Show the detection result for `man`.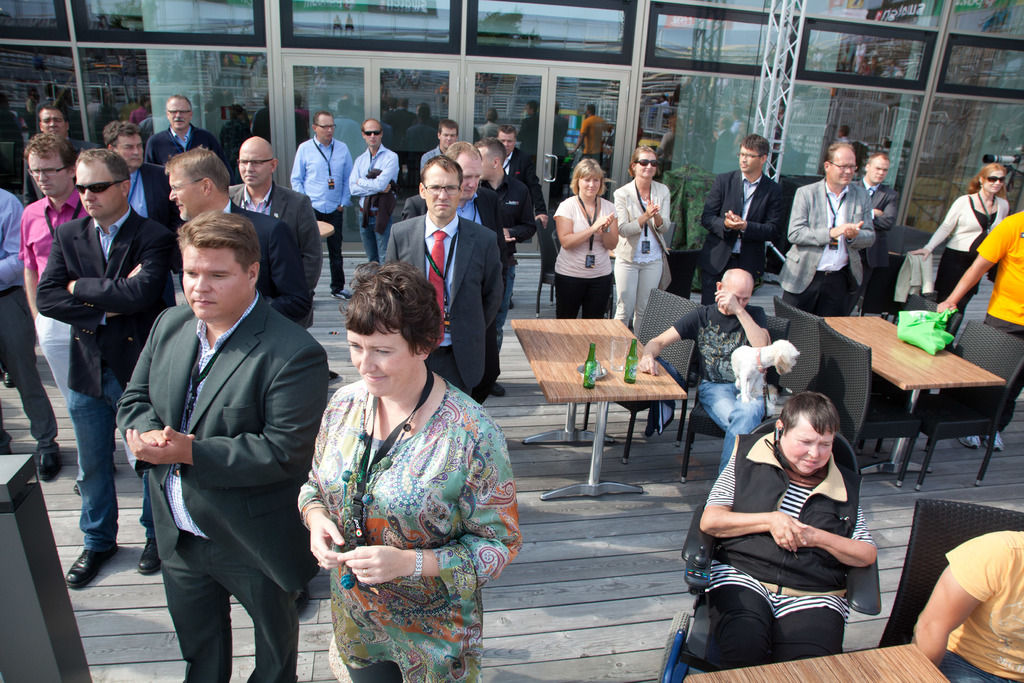
BBox(36, 101, 94, 168).
